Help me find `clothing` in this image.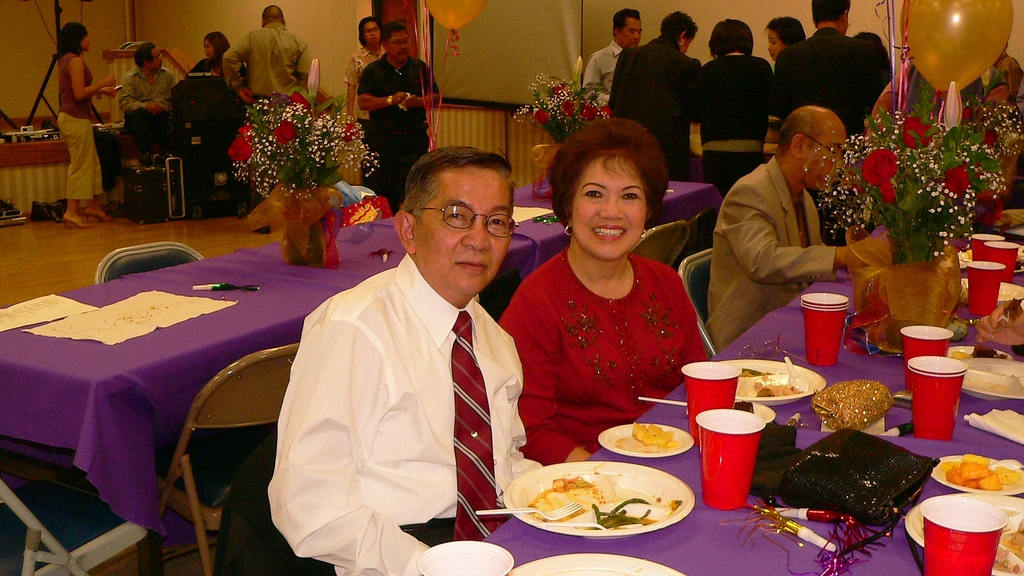
Found it: BBox(774, 22, 891, 132).
